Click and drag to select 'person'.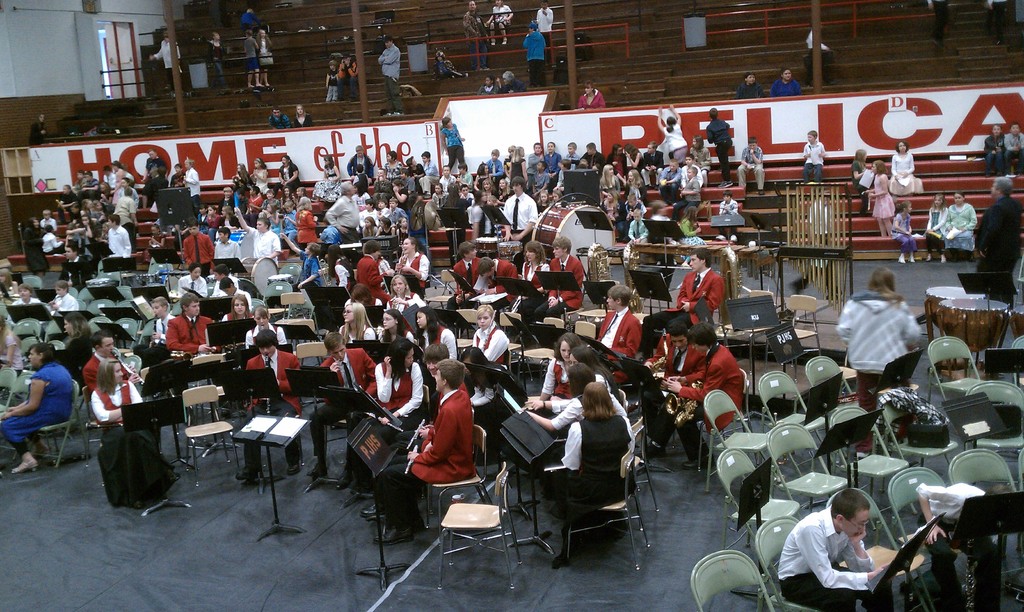
Selection: 214,225,235,266.
